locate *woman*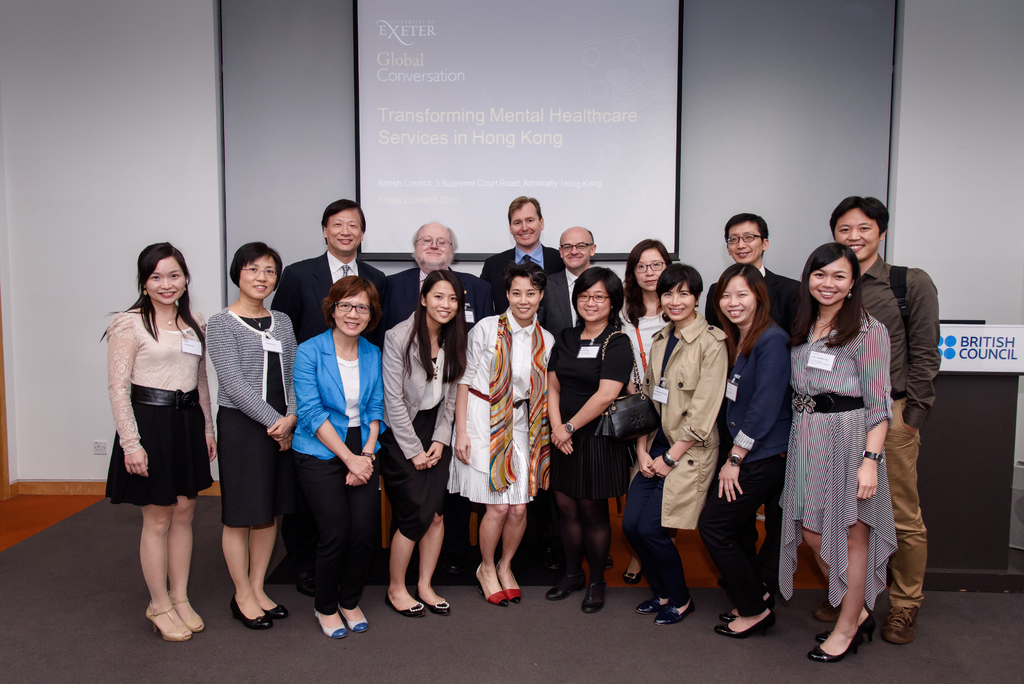
pyautogui.locateOnScreen(615, 236, 676, 580)
